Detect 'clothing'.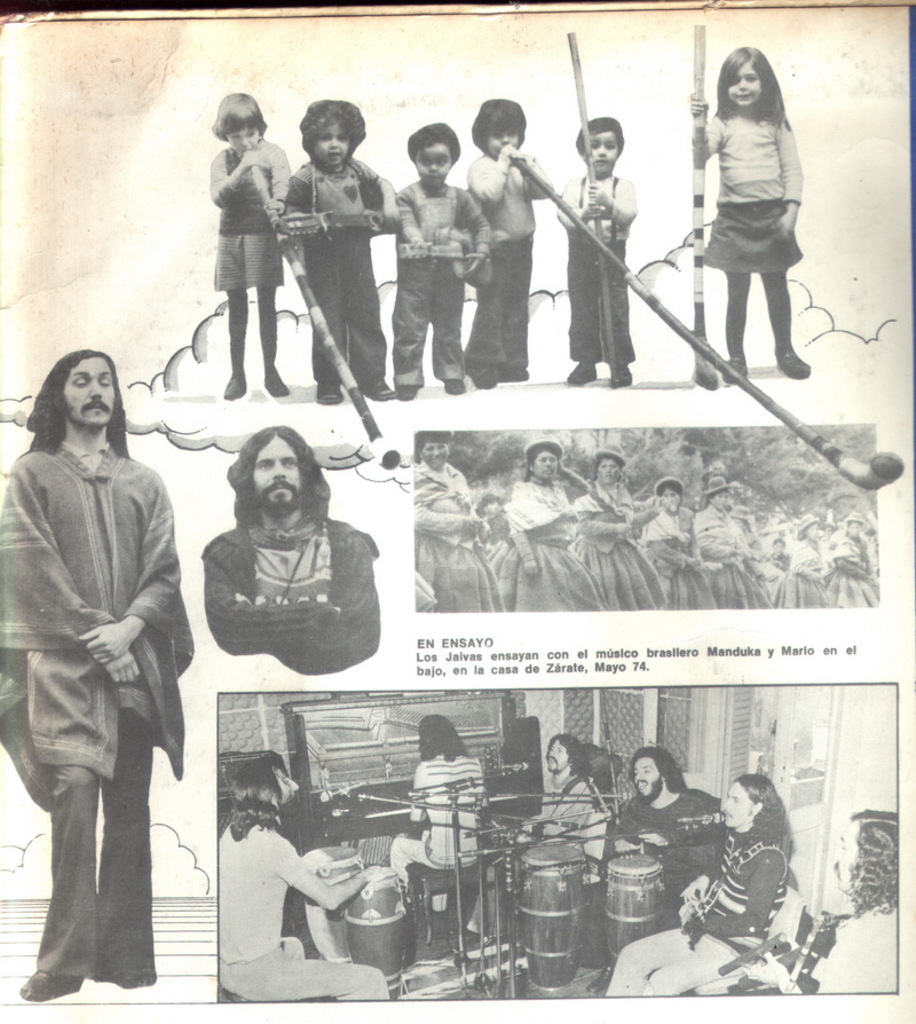
Detected at l=283, t=166, r=394, b=377.
